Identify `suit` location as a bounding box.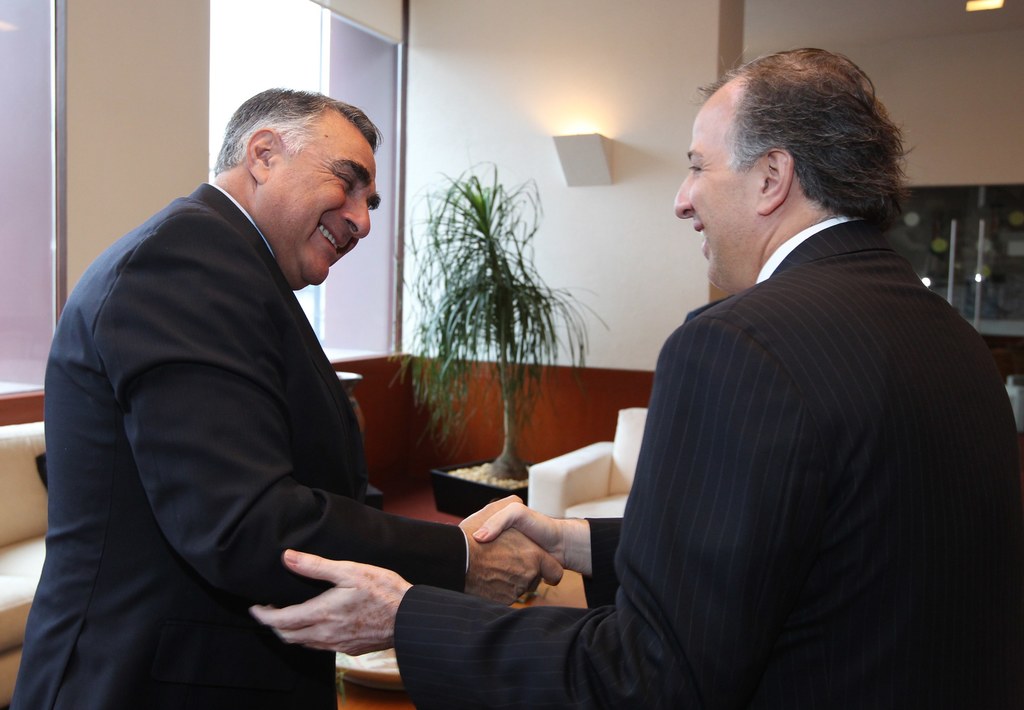
bbox=(416, 170, 974, 681).
